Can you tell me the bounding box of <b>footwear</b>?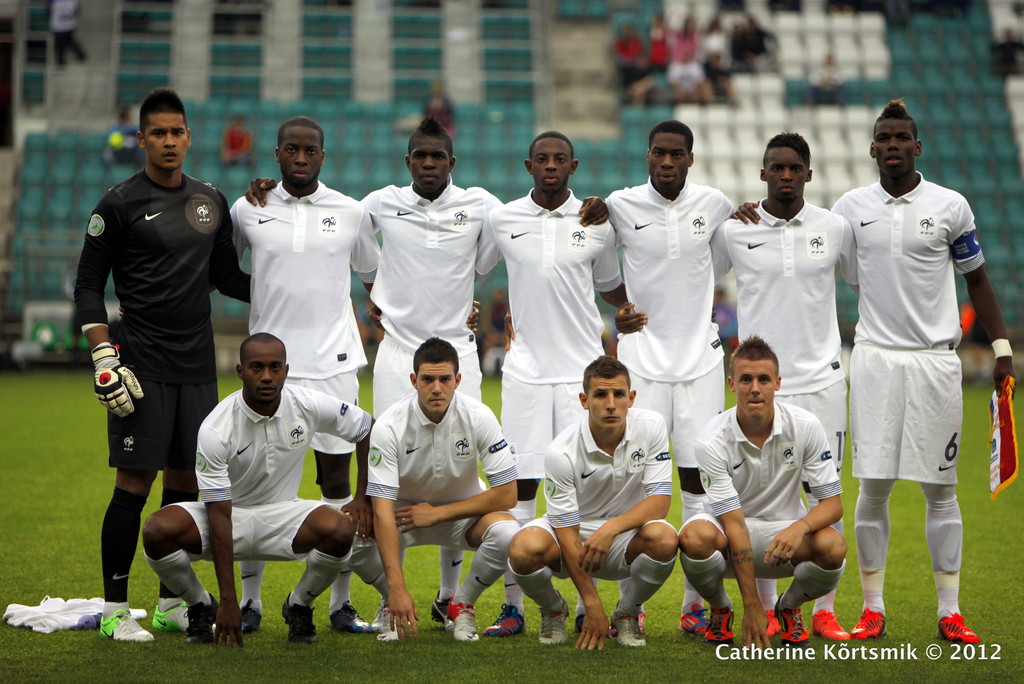
pyautogui.locateOnScreen(761, 604, 774, 638).
